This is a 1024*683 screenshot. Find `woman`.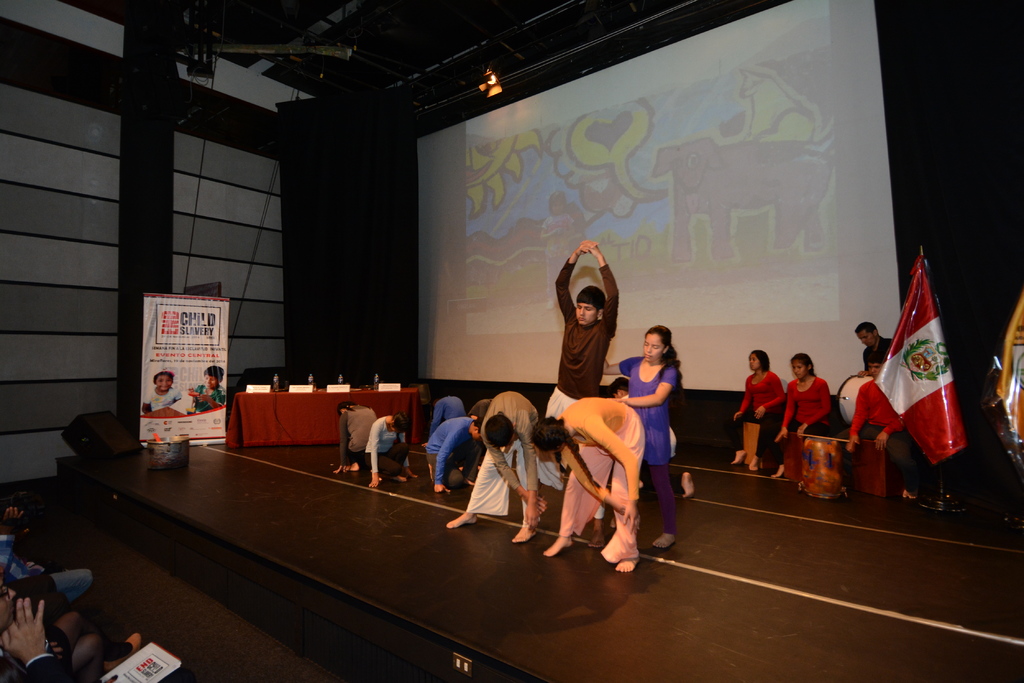
Bounding box: 758, 346, 828, 483.
